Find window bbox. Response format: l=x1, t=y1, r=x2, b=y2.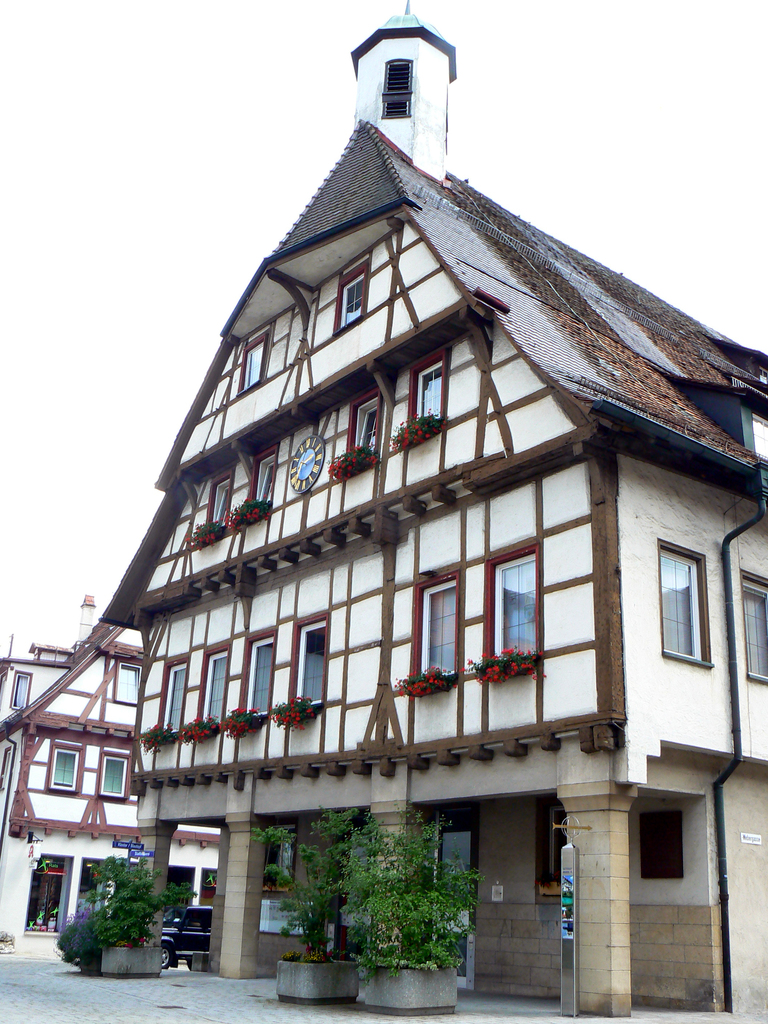
l=207, t=650, r=225, b=723.
